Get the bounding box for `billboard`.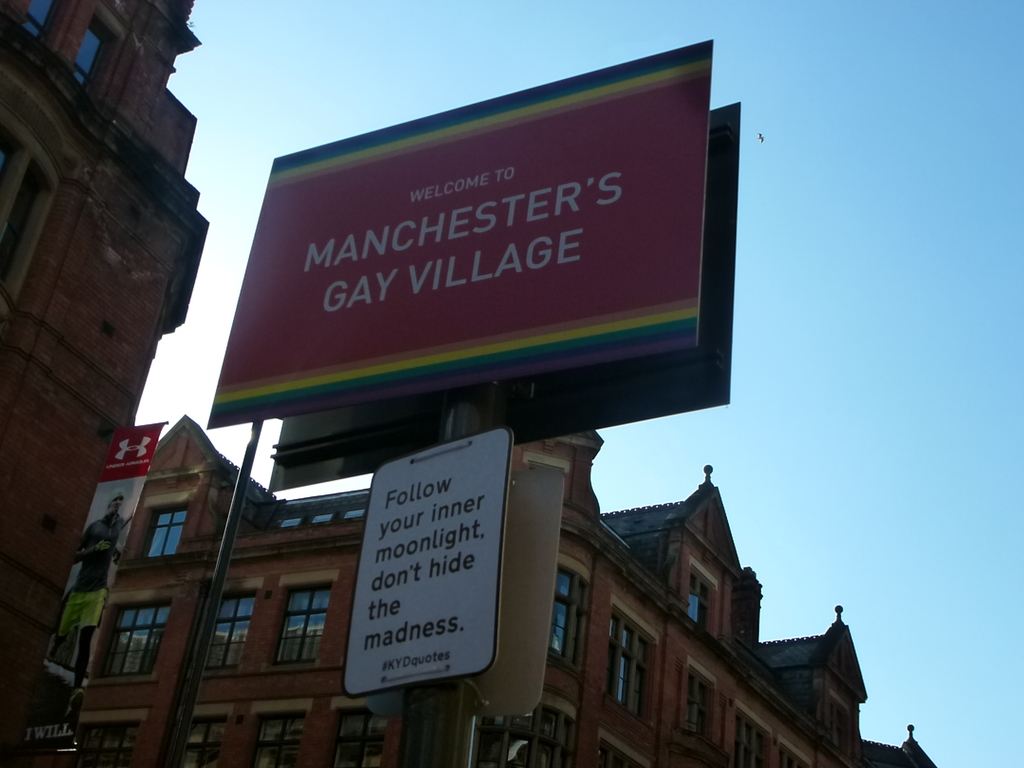
[210, 57, 712, 424].
